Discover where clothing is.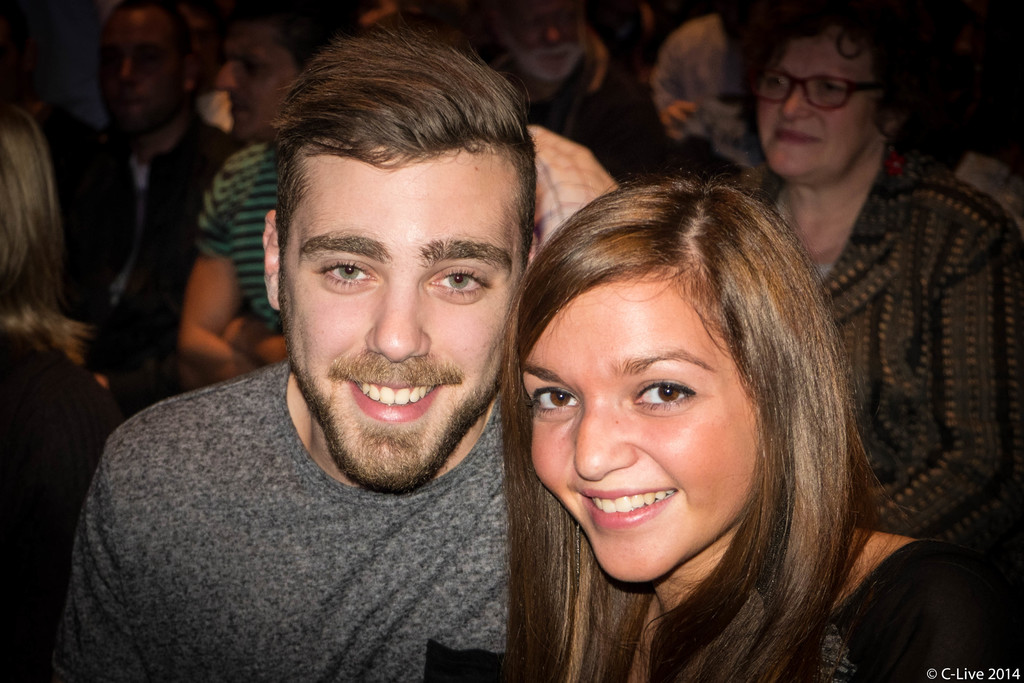
Discovered at {"x1": 193, "y1": 138, "x2": 294, "y2": 336}.
